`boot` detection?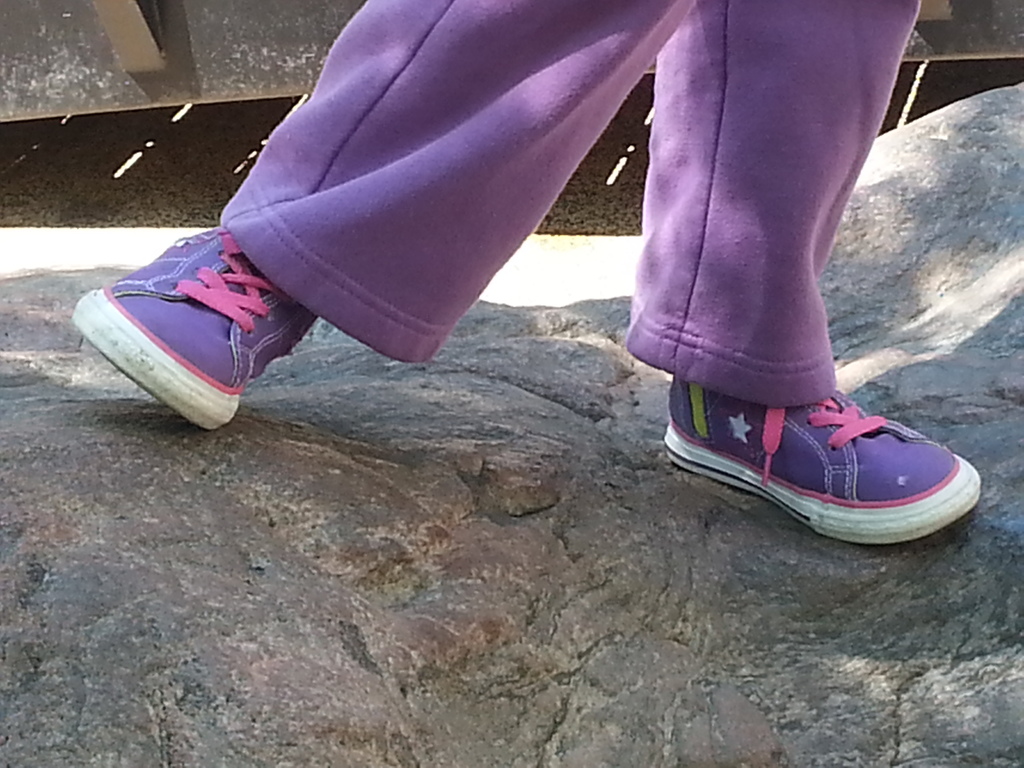
box=[655, 342, 993, 544]
